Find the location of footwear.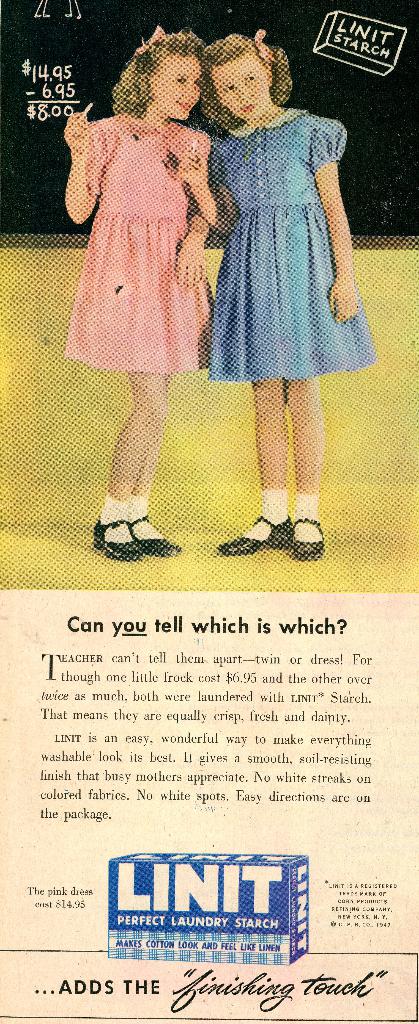
Location: (x1=130, y1=514, x2=180, y2=552).
